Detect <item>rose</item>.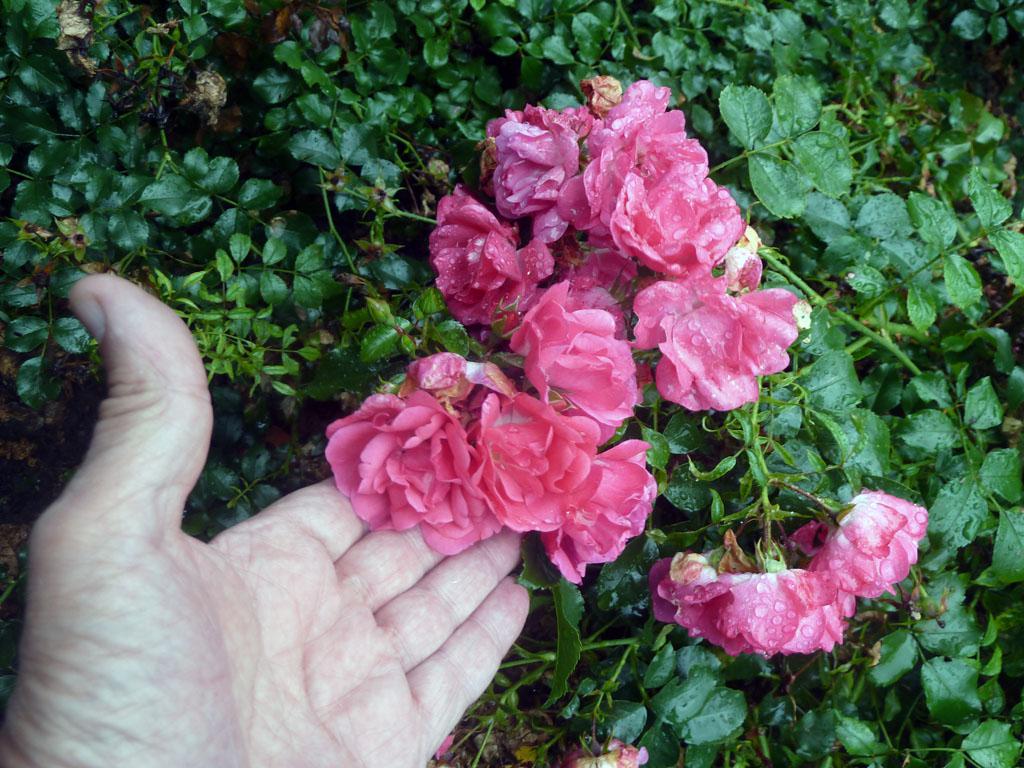
Detected at [559, 742, 651, 767].
